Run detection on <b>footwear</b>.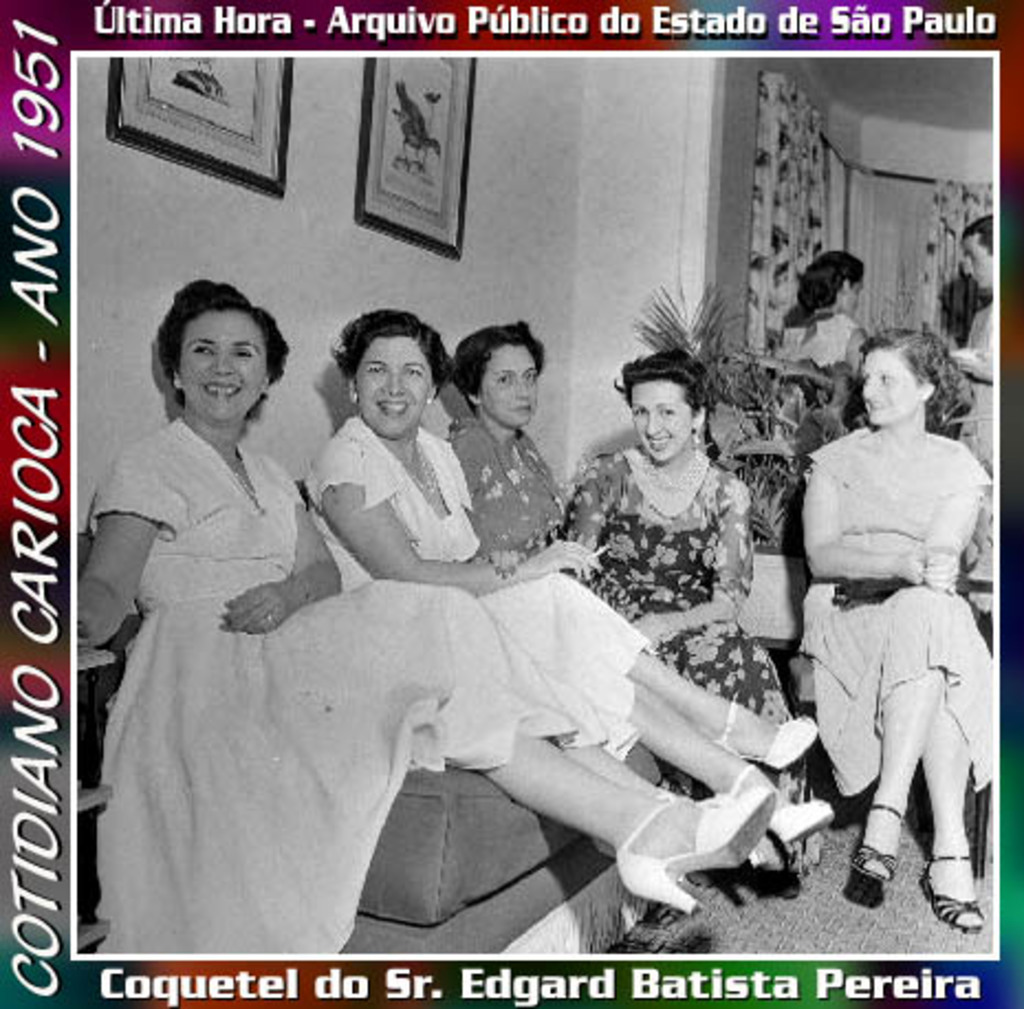
Result: locate(713, 703, 819, 771).
